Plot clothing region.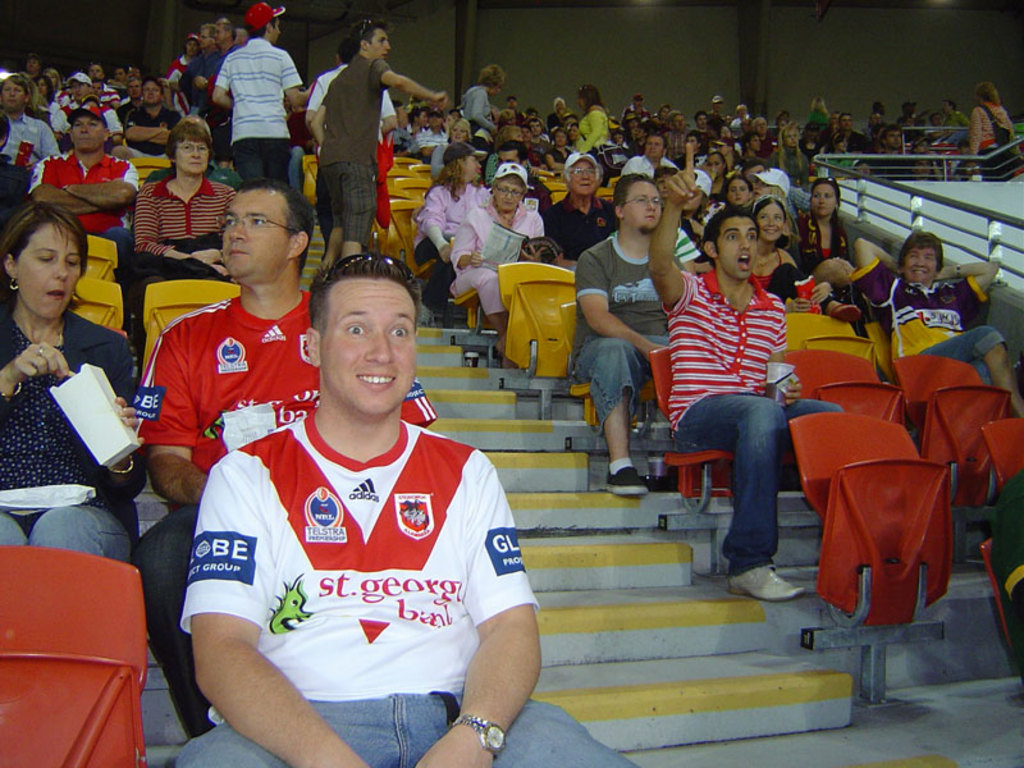
Plotted at x1=310 y1=50 x2=406 y2=250.
